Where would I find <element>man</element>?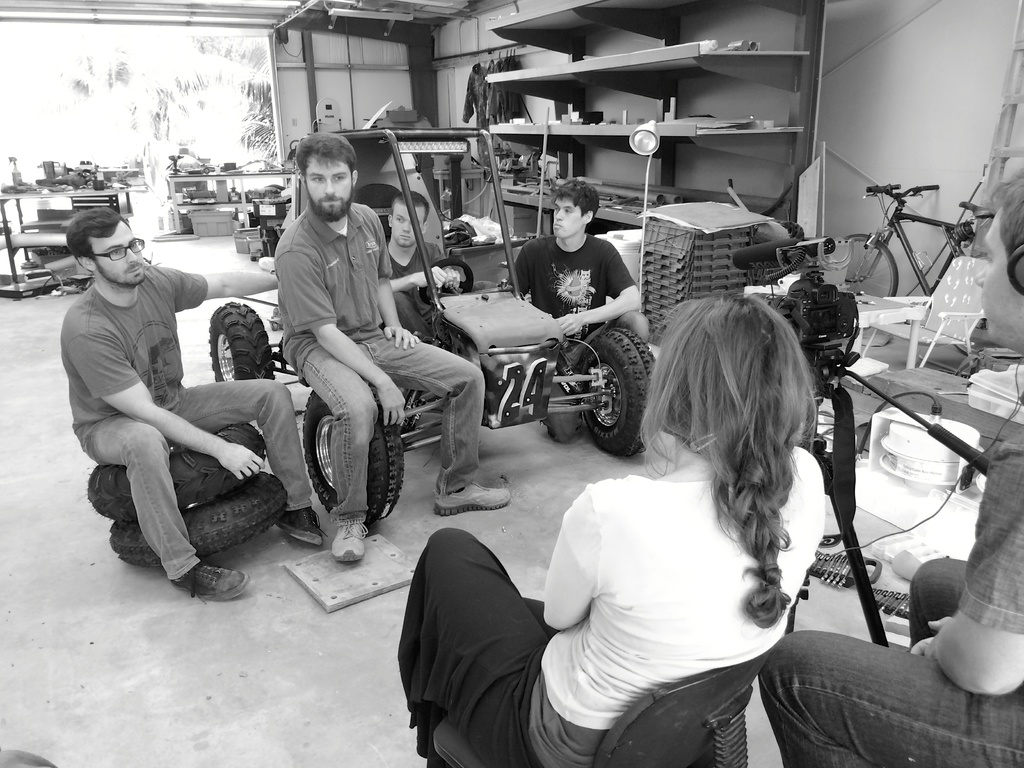
At (269, 135, 514, 564).
